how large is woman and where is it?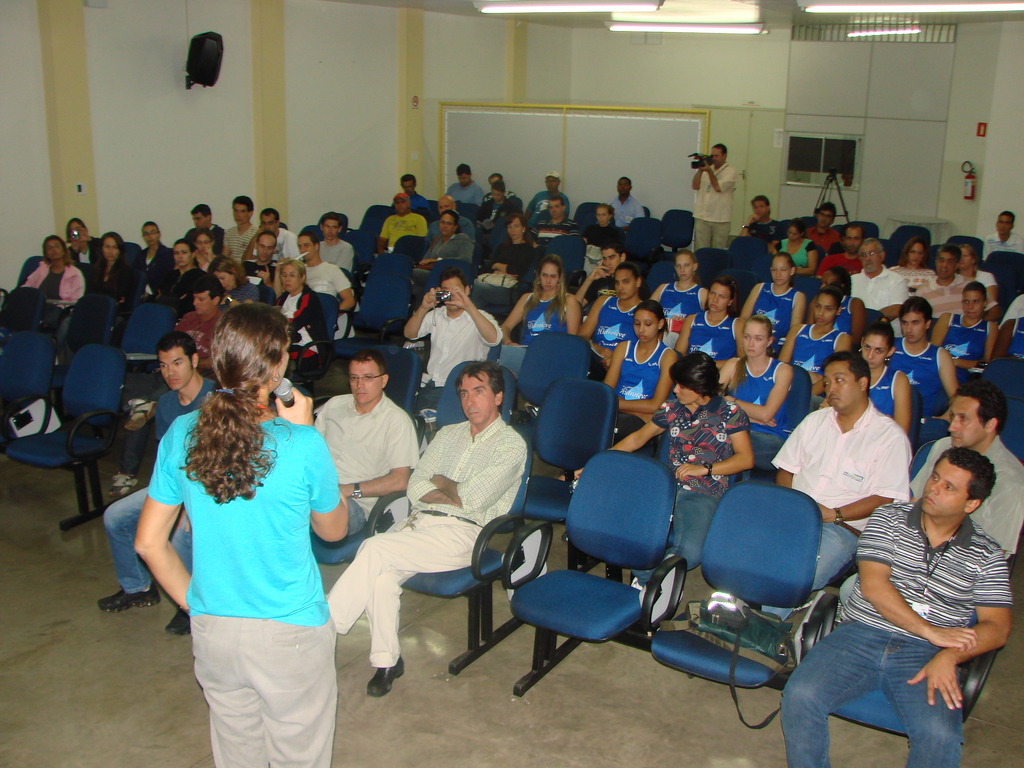
Bounding box: [892, 292, 960, 422].
